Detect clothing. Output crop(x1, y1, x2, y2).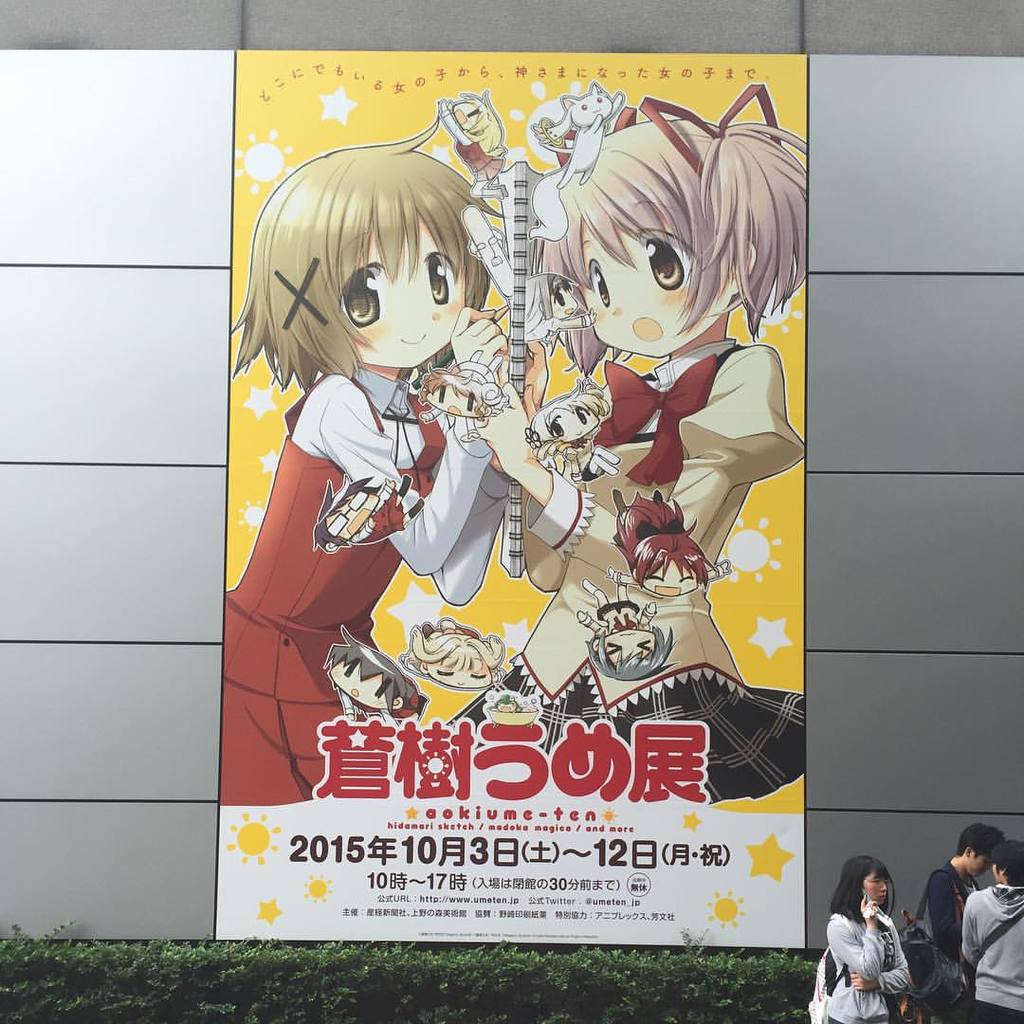
crop(217, 377, 444, 806).
